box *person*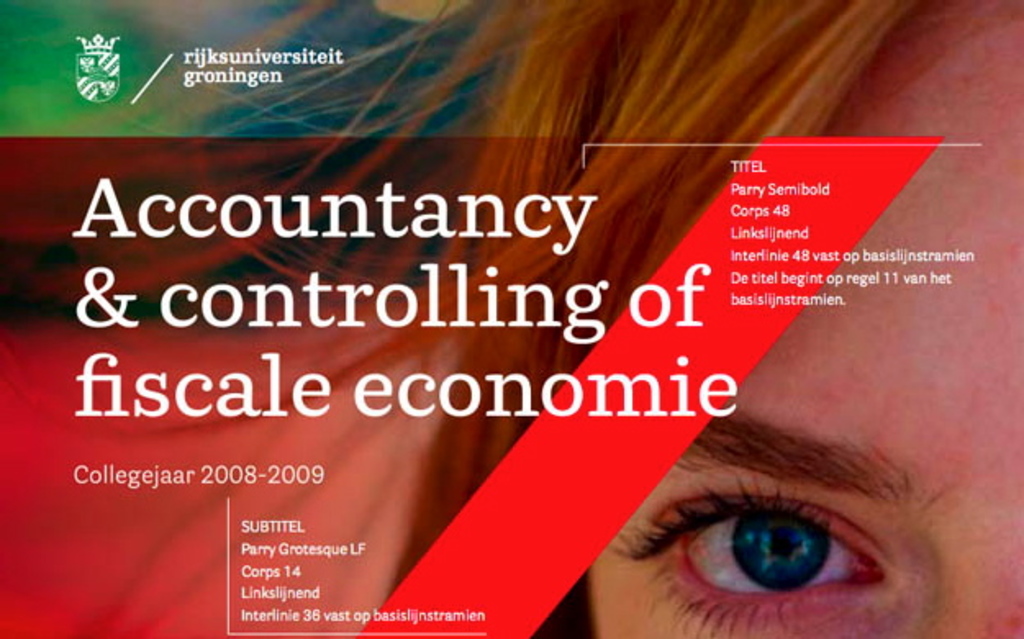
{"x1": 198, "y1": 0, "x2": 1022, "y2": 637}
